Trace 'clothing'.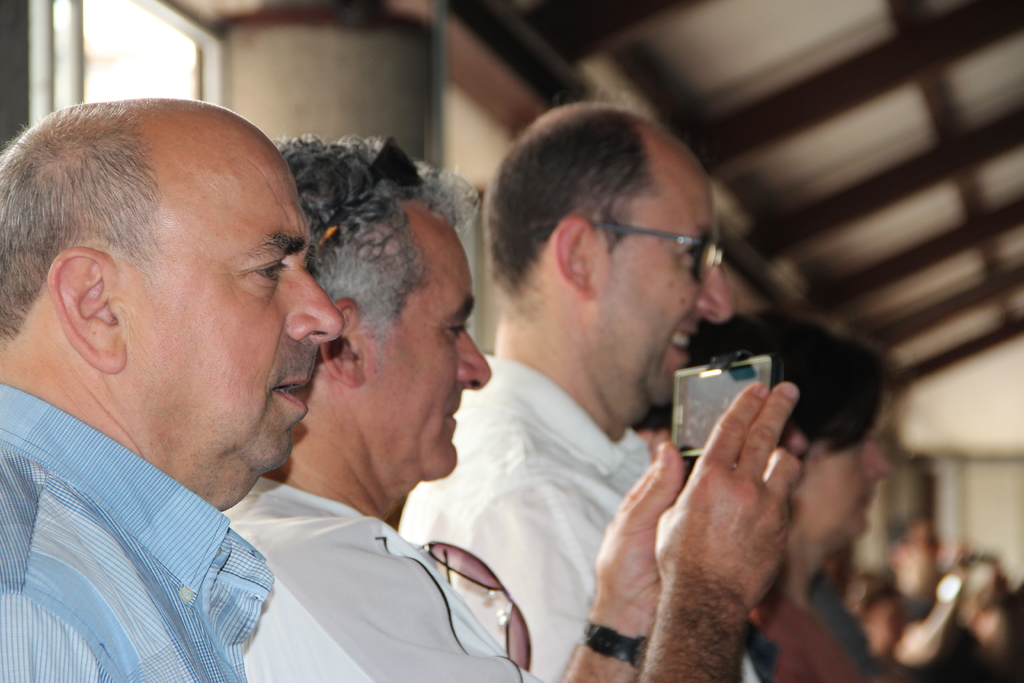
Traced to rect(224, 469, 555, 682).
